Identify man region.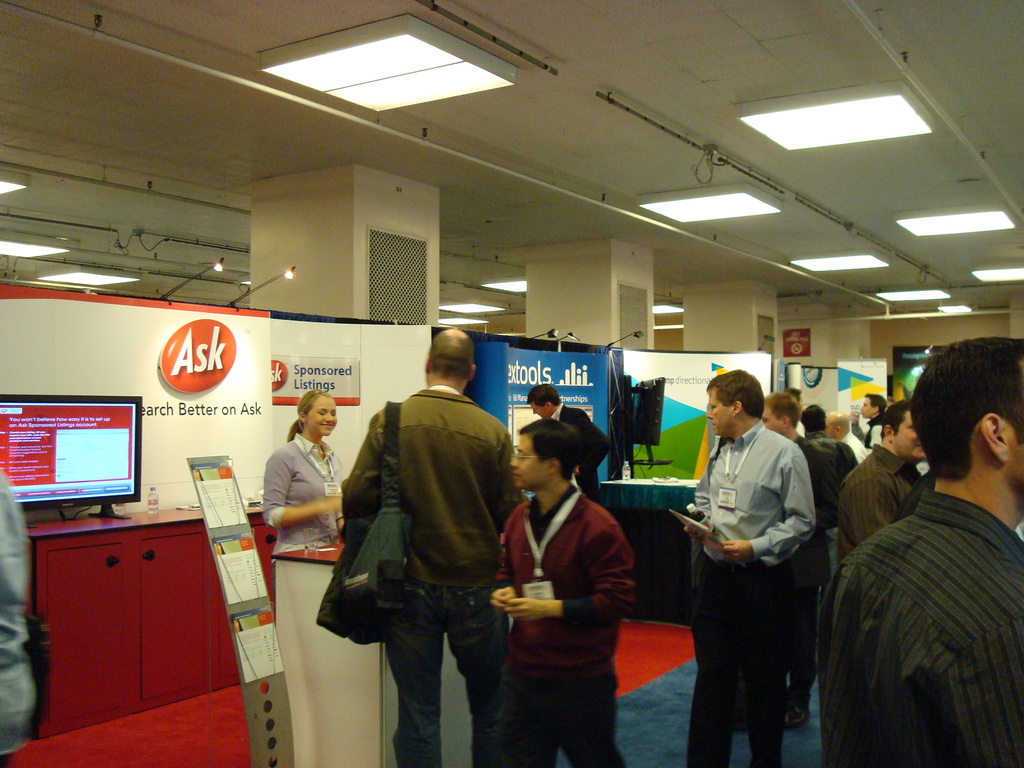
Region: {"x1": 823, "y1": 409, "x2": 874, "y2": 462}.
